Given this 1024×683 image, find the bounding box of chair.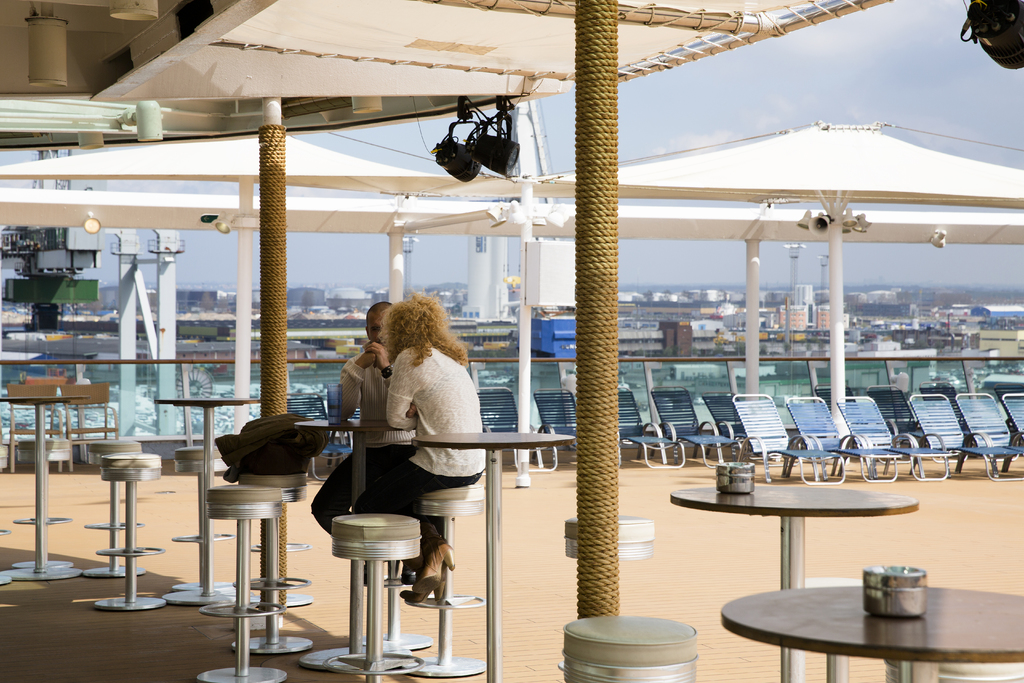
64/383/124/462.
